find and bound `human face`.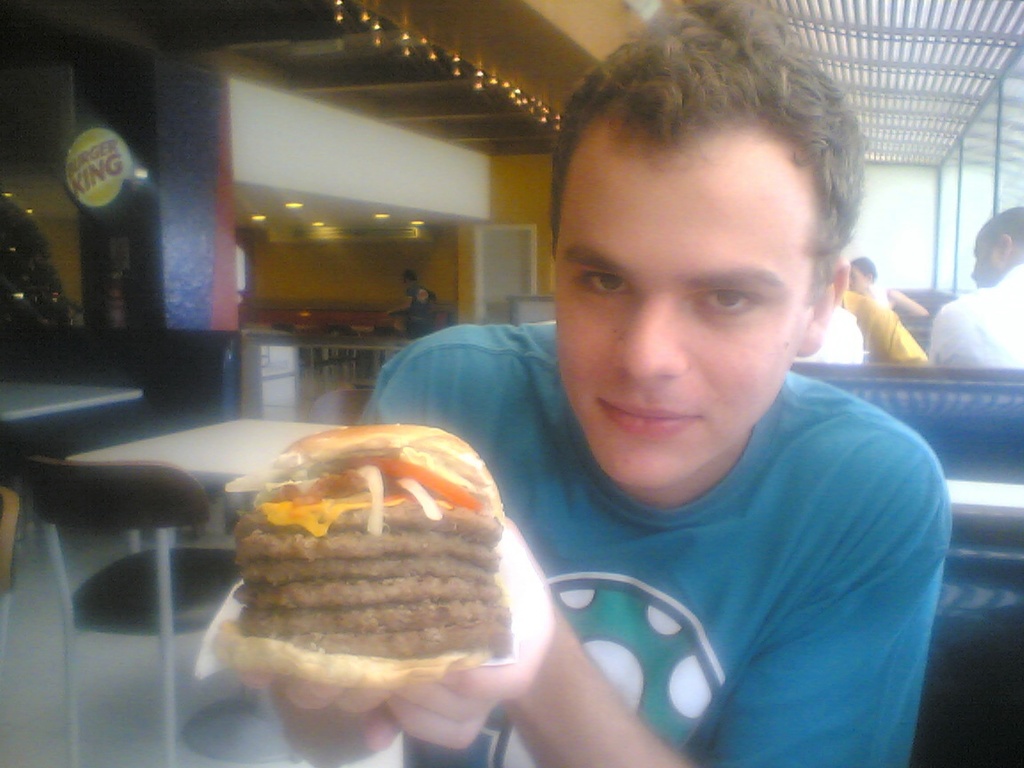
Bound: bbox=[548, 160, 812, 480].
